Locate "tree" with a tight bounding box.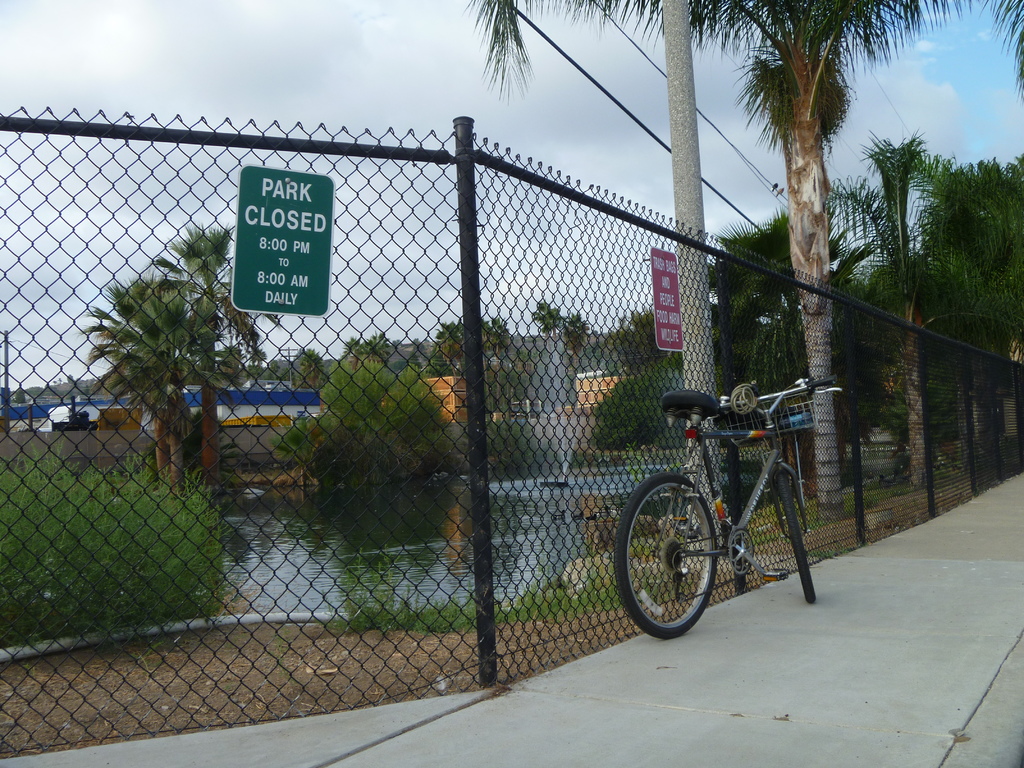
detection(884, 130, 1023, 478).
